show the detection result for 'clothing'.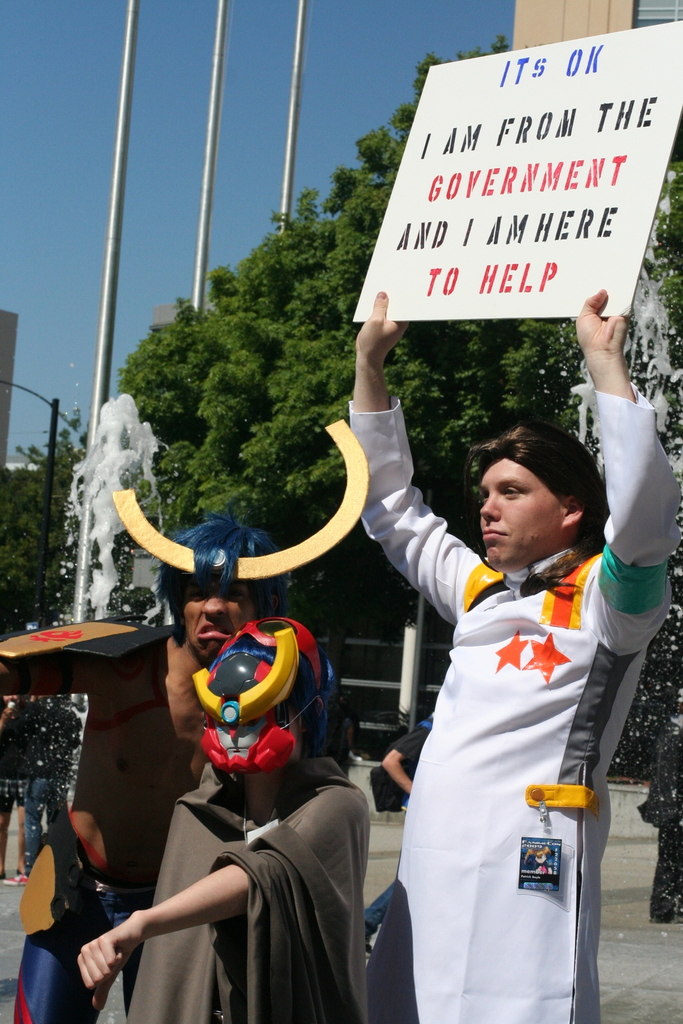
{"left": 364, "top": 412, "right": 675, "bottom": 1023}.
